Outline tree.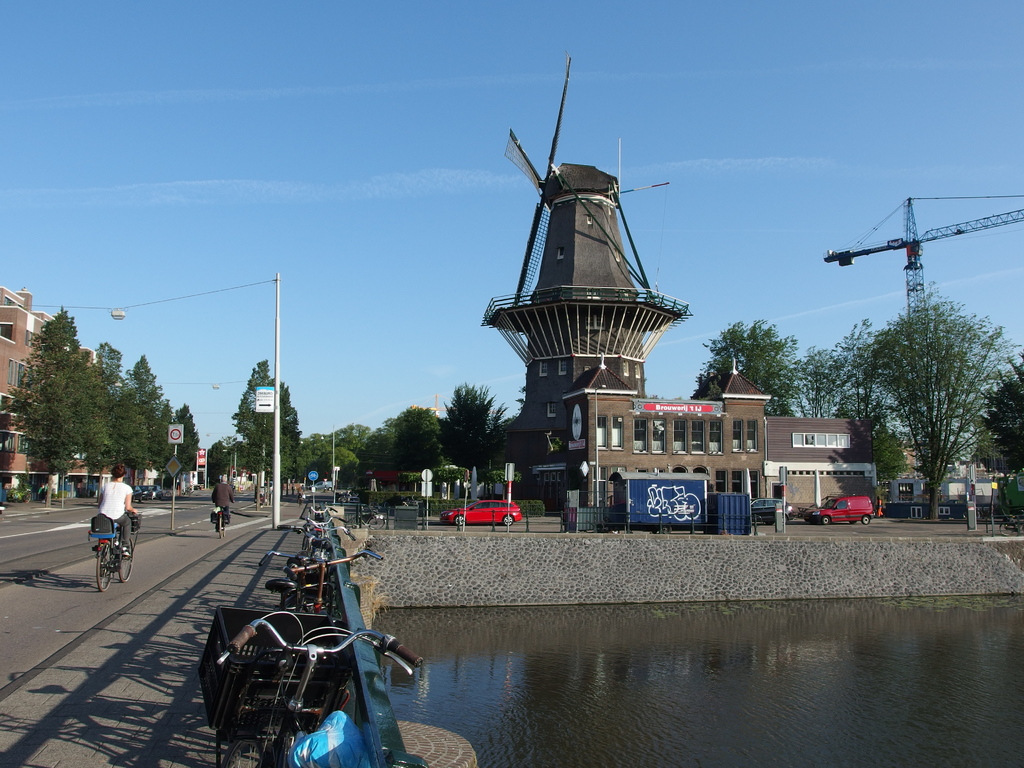
Outline: box=[230, 361, 303, 486].
